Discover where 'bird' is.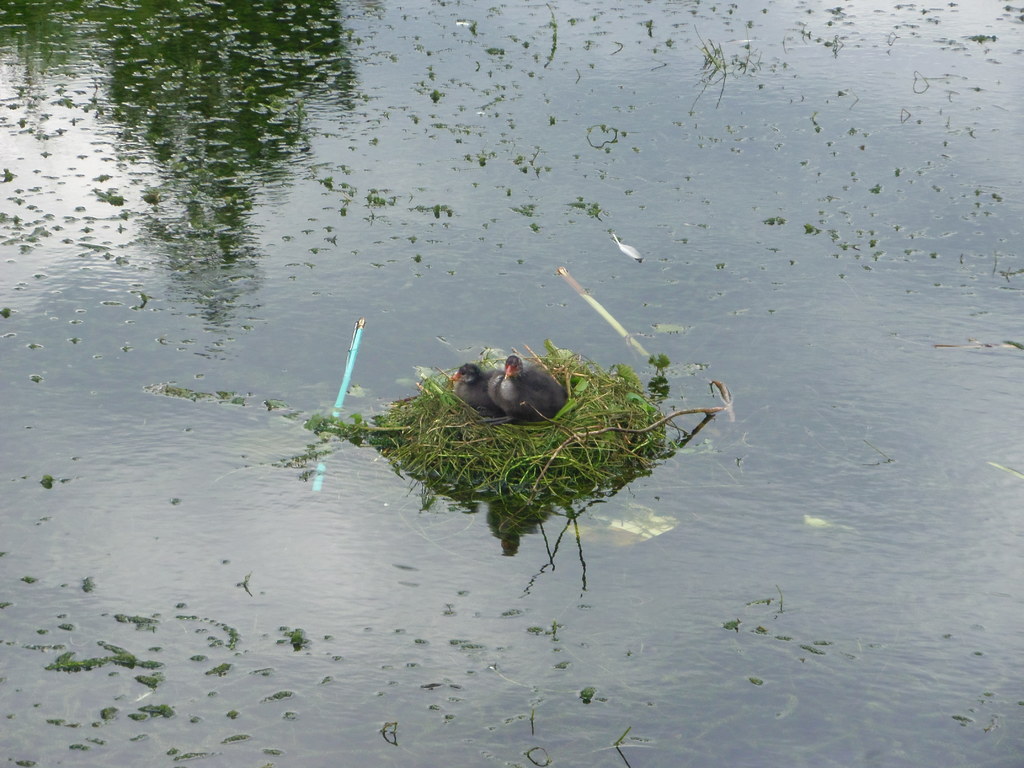
Discovered at rect(490, 351, 571, 421).
